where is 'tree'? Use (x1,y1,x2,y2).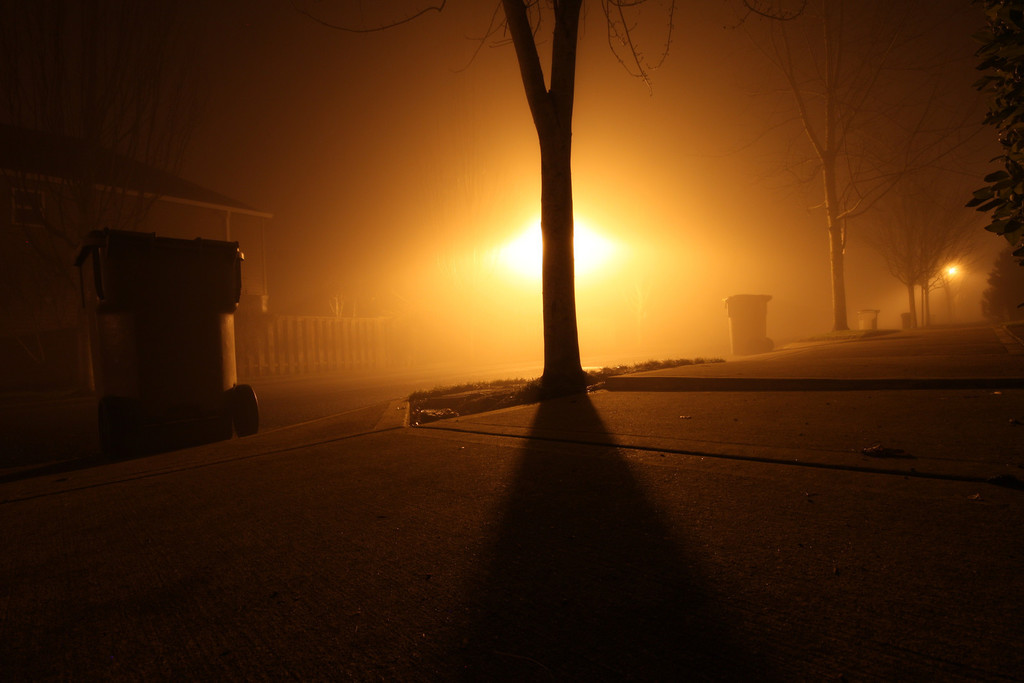
(968,0,1023,330).
